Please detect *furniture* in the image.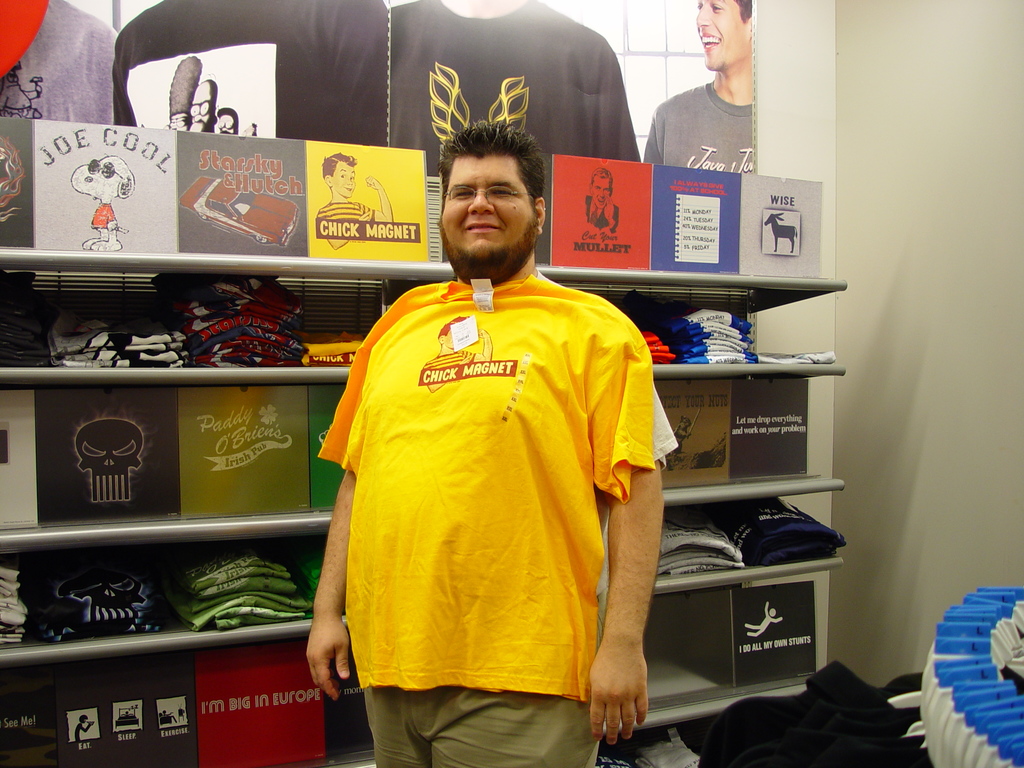
[1,243,846,767].
